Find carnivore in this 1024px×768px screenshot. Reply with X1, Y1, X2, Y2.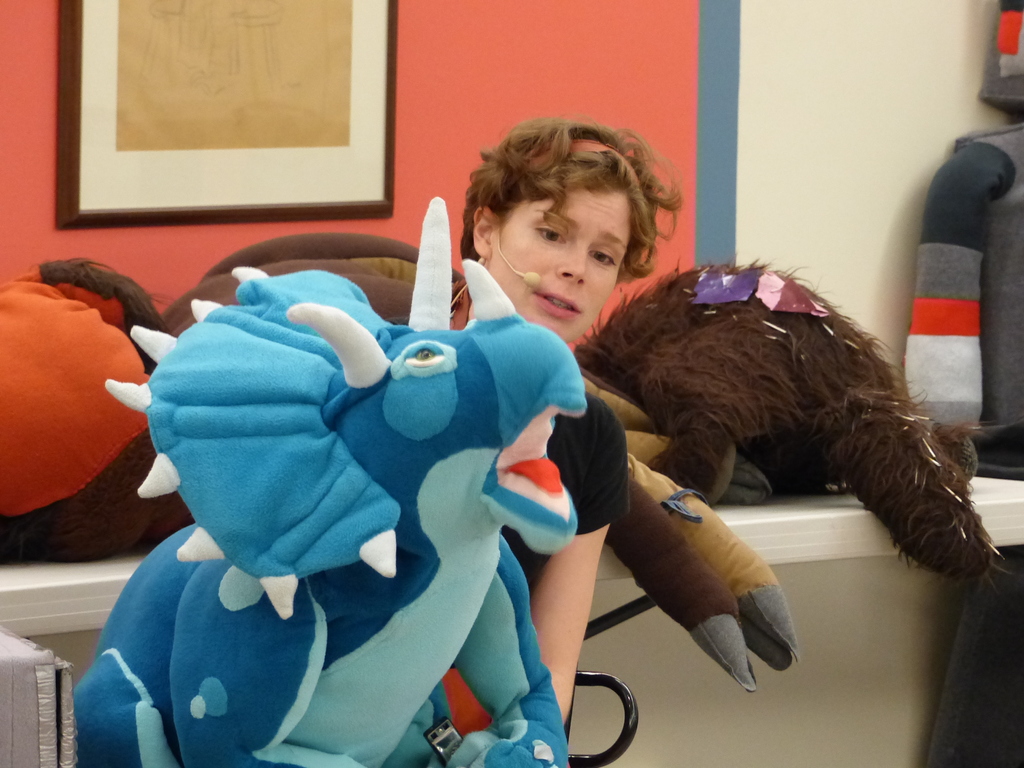
452, 103, 700, 357.
